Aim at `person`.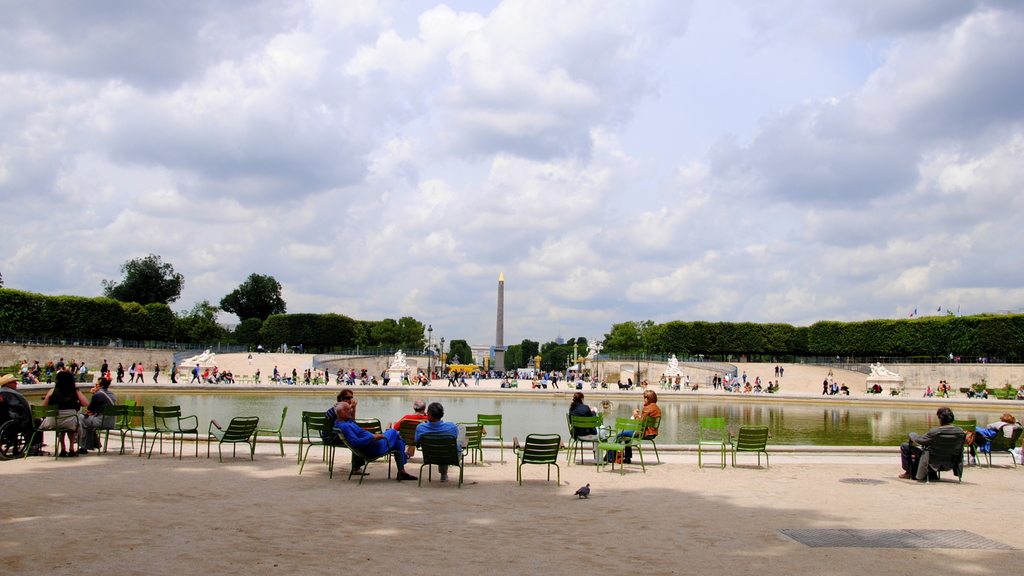
Aimed at bbox=[378, 367, 384, 375].
